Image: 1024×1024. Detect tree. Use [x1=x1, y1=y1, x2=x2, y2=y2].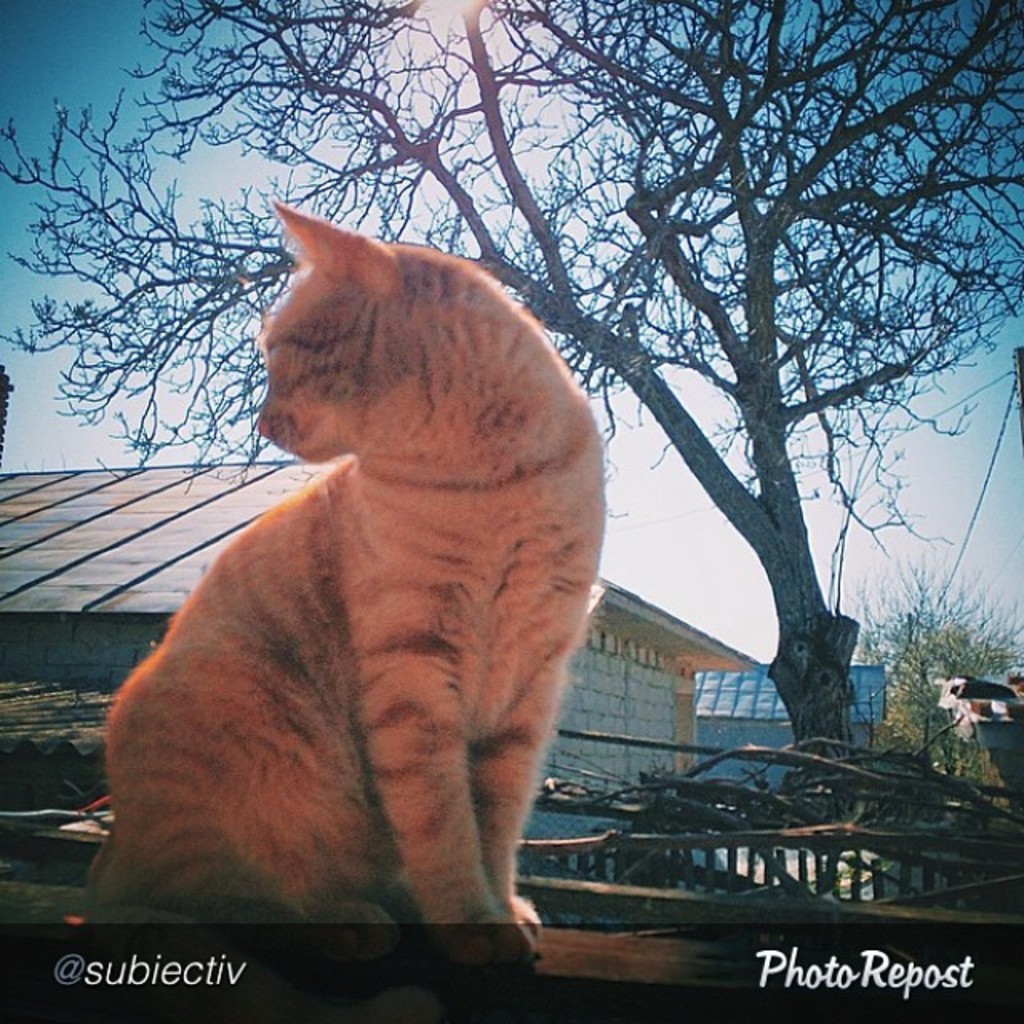
[x1=846, y1=557, x2=1022, y2=787].
